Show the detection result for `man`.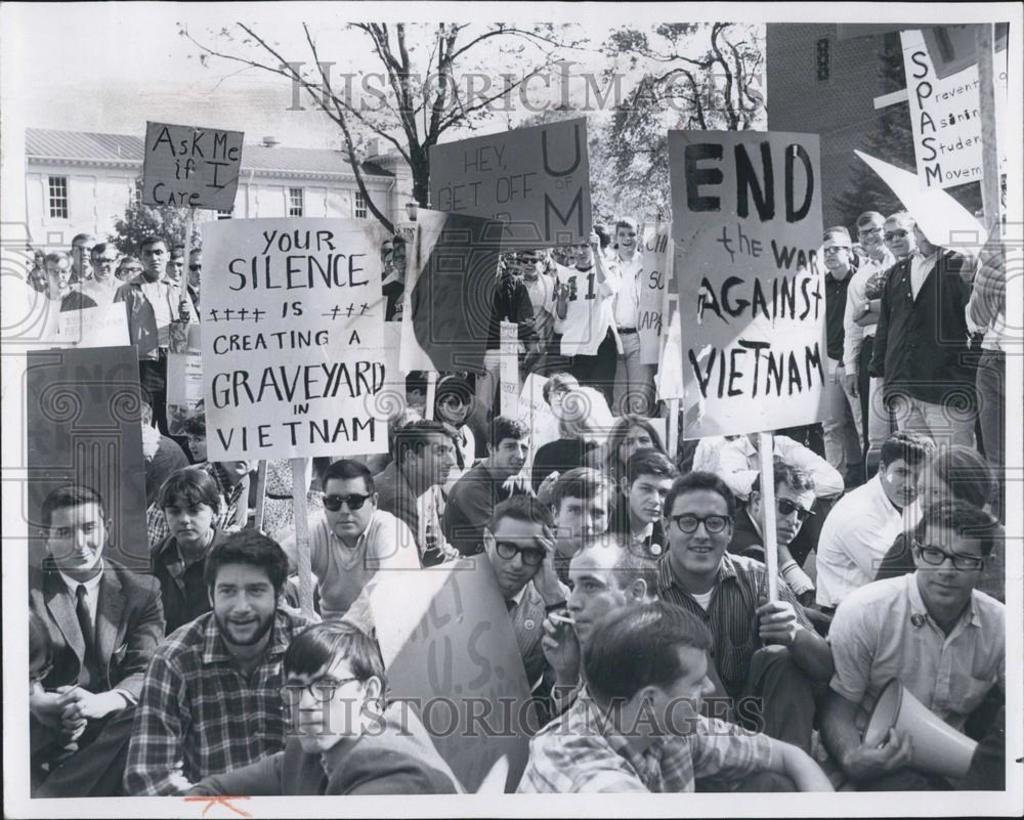
166/248/180/287.
